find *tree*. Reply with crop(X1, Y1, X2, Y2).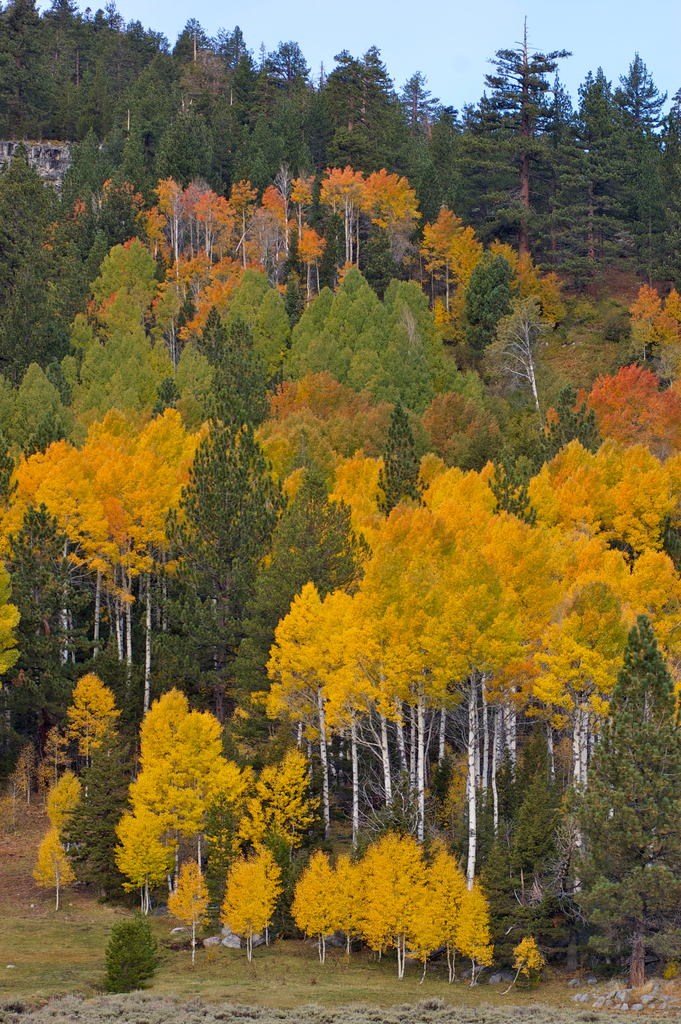
crop(287, 845, 347, 966).
